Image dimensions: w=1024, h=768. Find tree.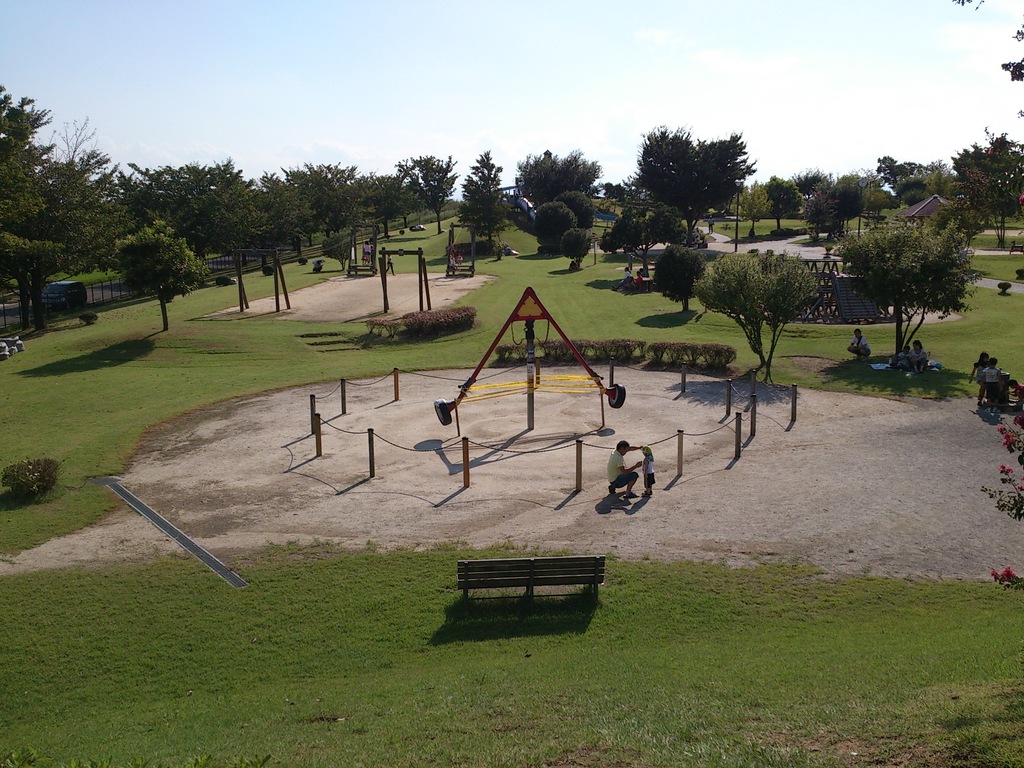
box=[643, 198, 690, 266].
